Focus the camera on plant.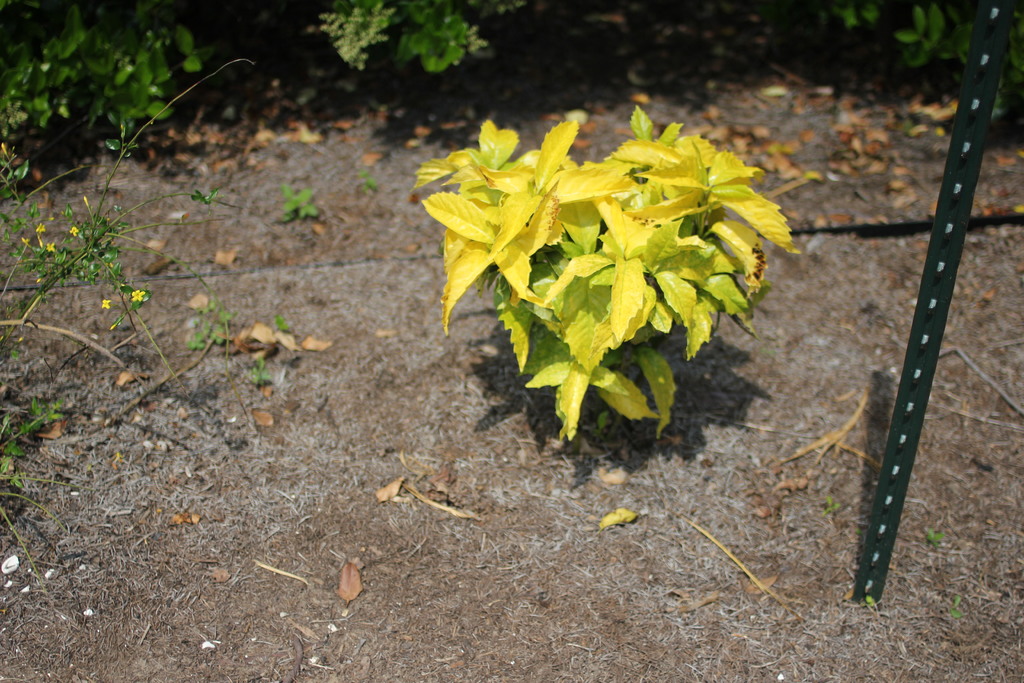
Focus region: [x1=820, y1=495, x2=838, y2=516].
